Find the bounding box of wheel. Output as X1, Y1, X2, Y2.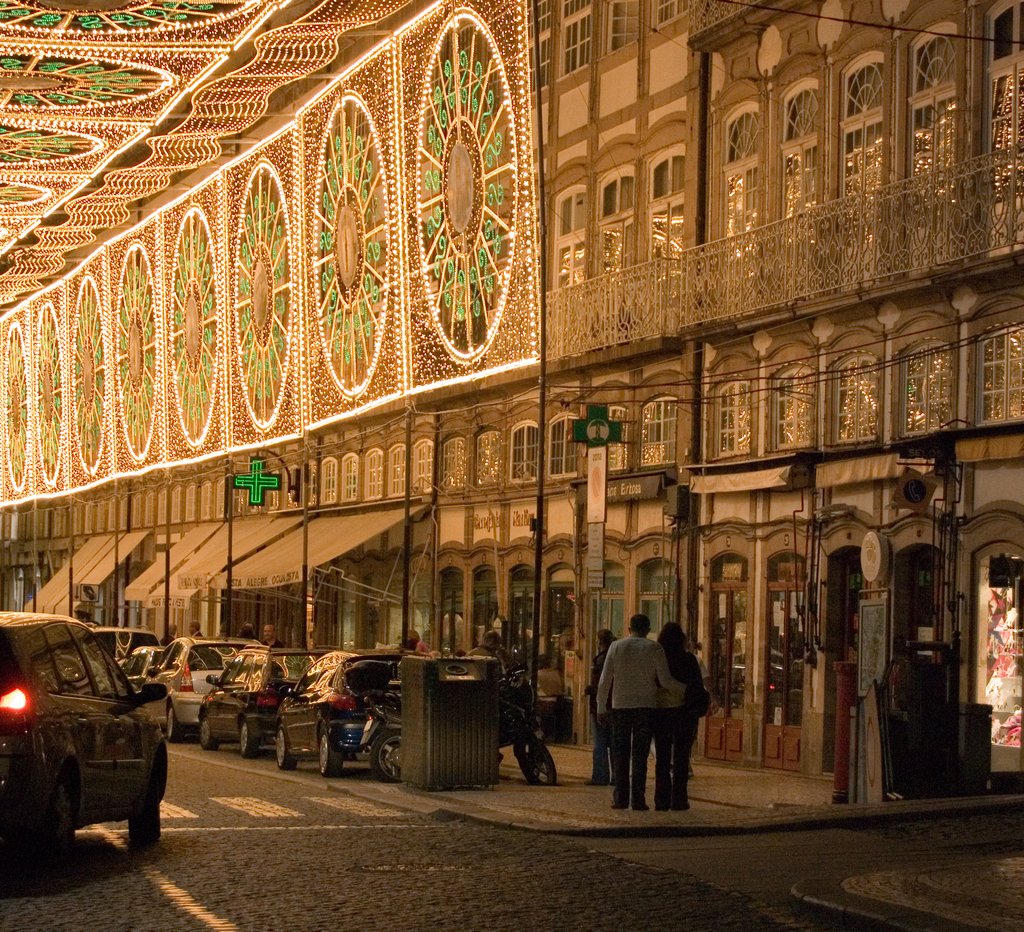
164, 704, 184, 744.
